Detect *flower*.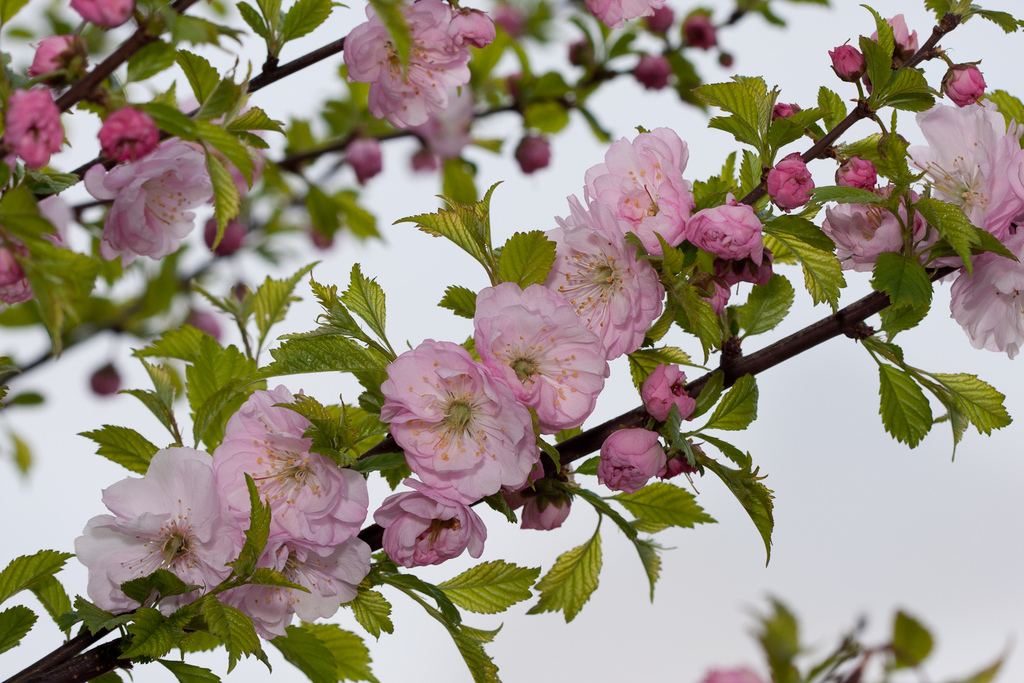
Detected at bbox=(199, 210, 248, 254).
